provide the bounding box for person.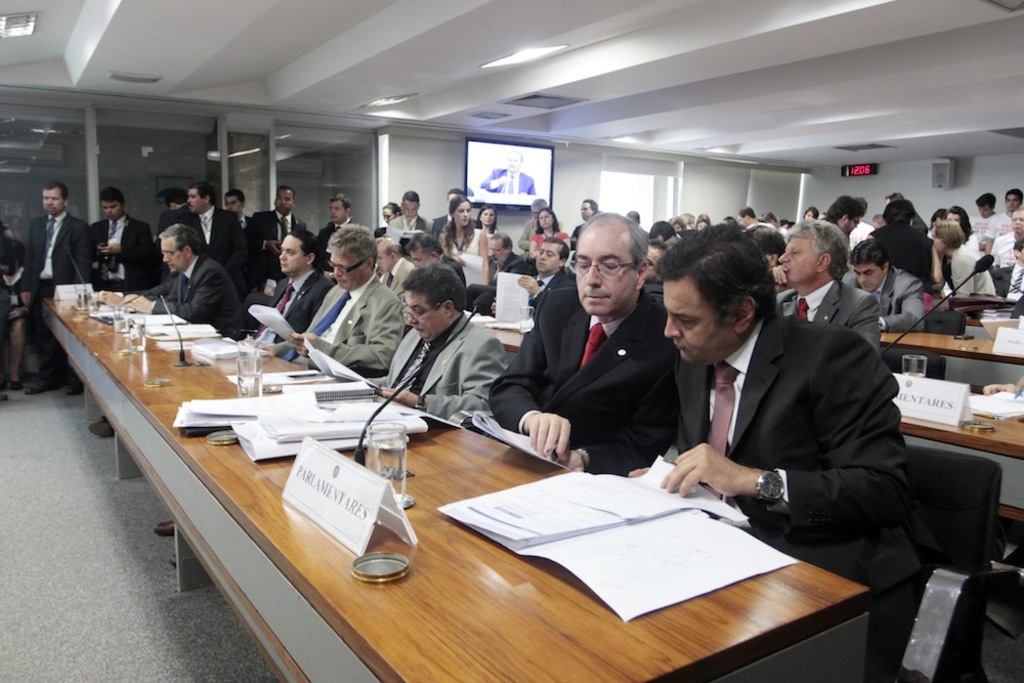
(left=793, top=219, right=796, bottom=227).
